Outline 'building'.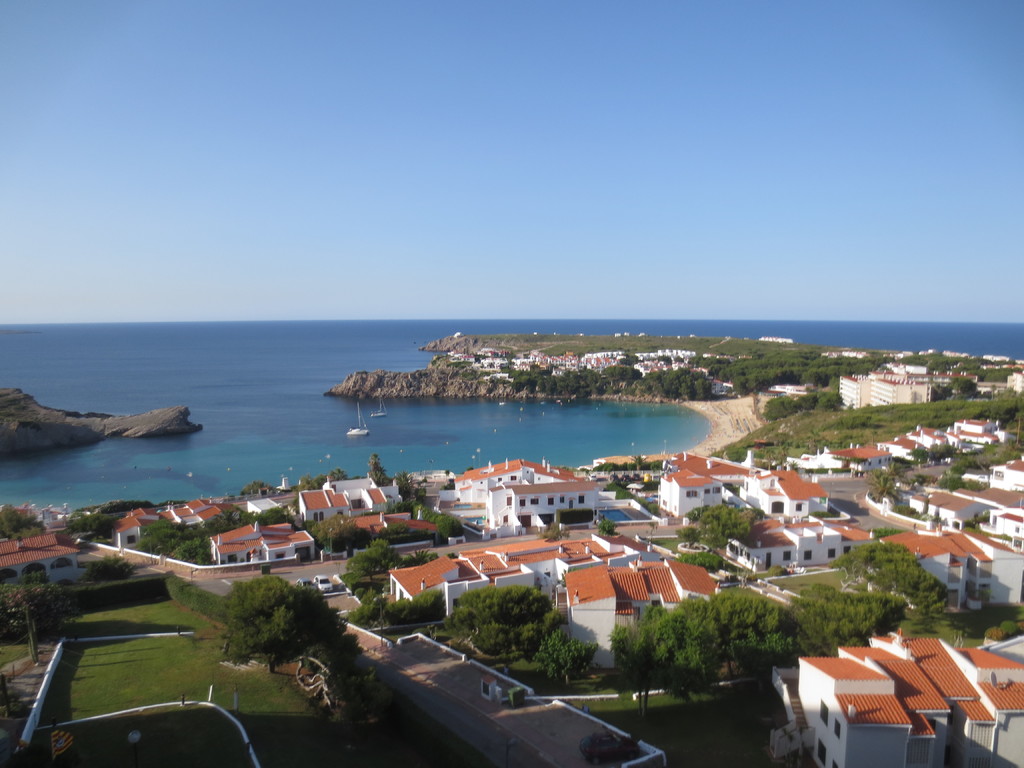
Outline: Rect(834, 363, 979, 409).
